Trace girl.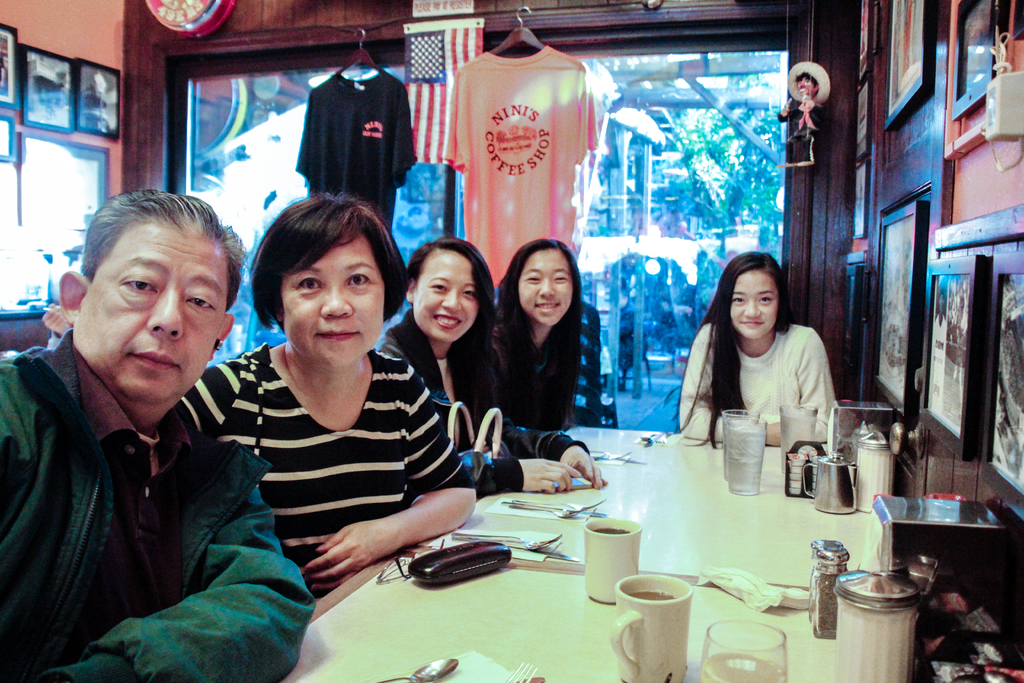
Traced to detection(423, 245, 488, 435).
